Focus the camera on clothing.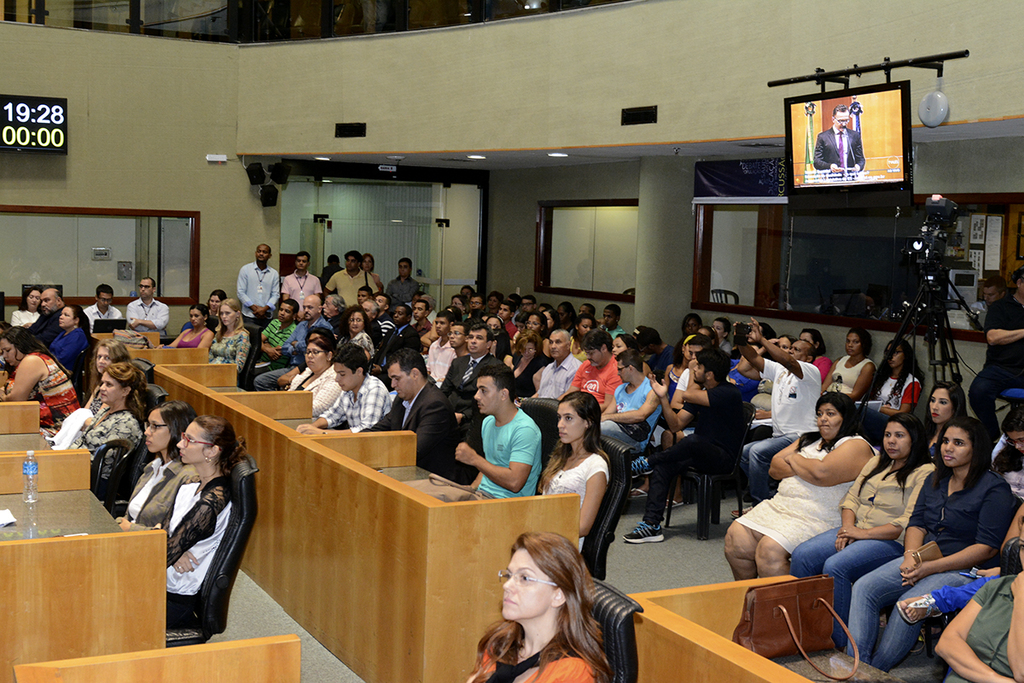
Focus region: x1=41 y1=320 x2=96 y2=381.
